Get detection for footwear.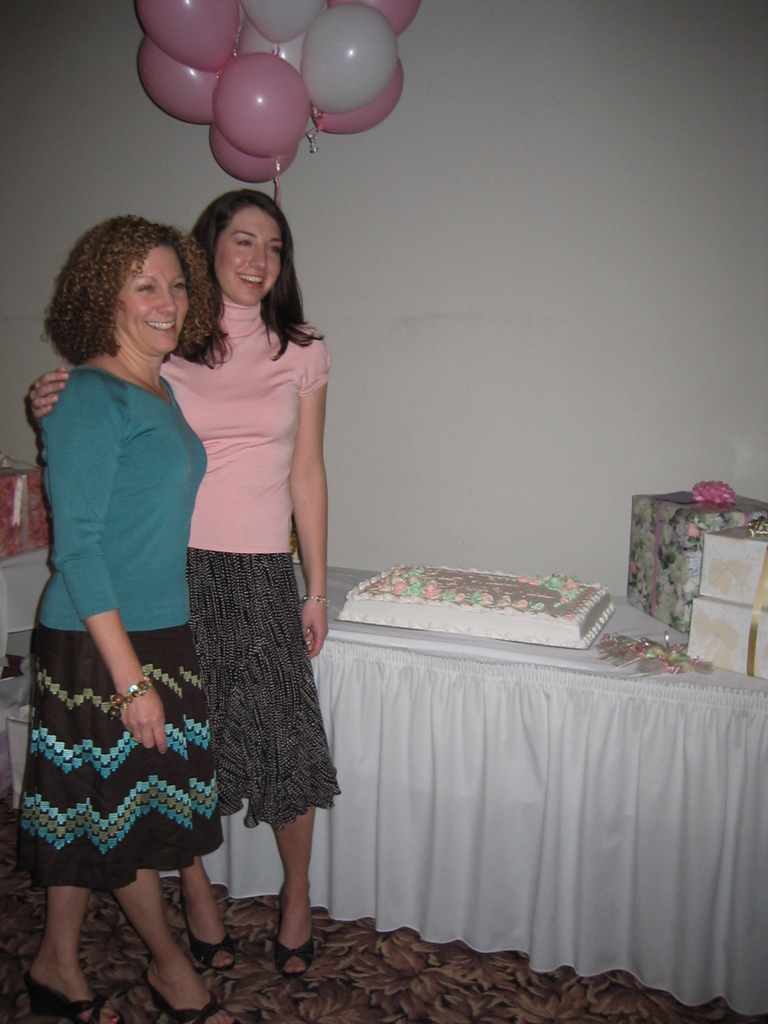
Detection: bbox=(143, 970, 236, 1023).
